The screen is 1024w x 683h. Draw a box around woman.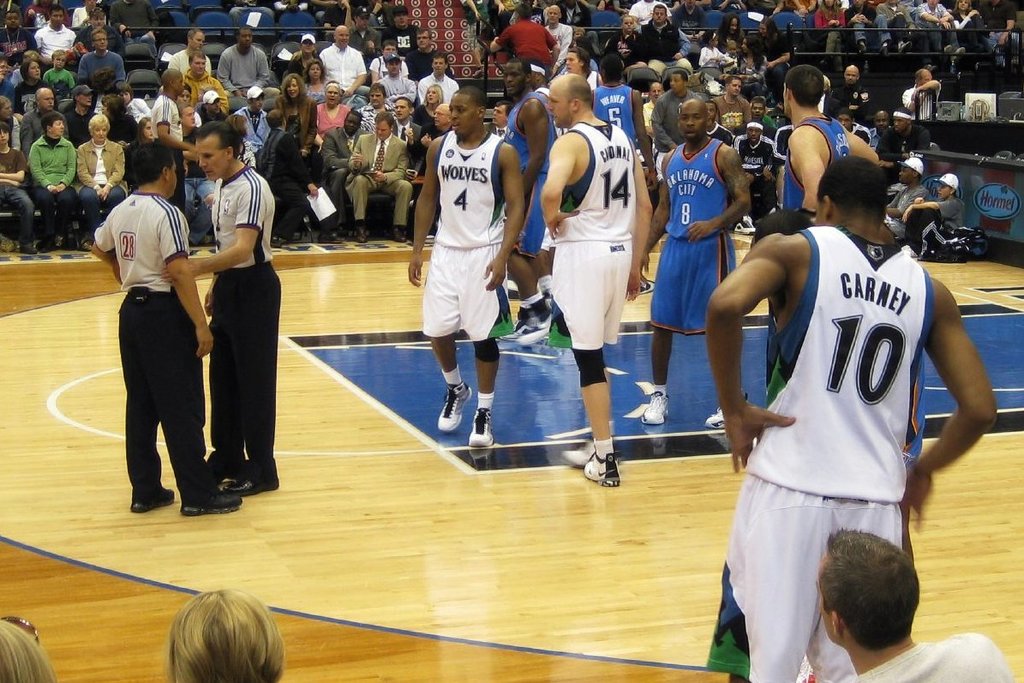
pyautogui.locateOnScreen(716, 13, 743, 51).
